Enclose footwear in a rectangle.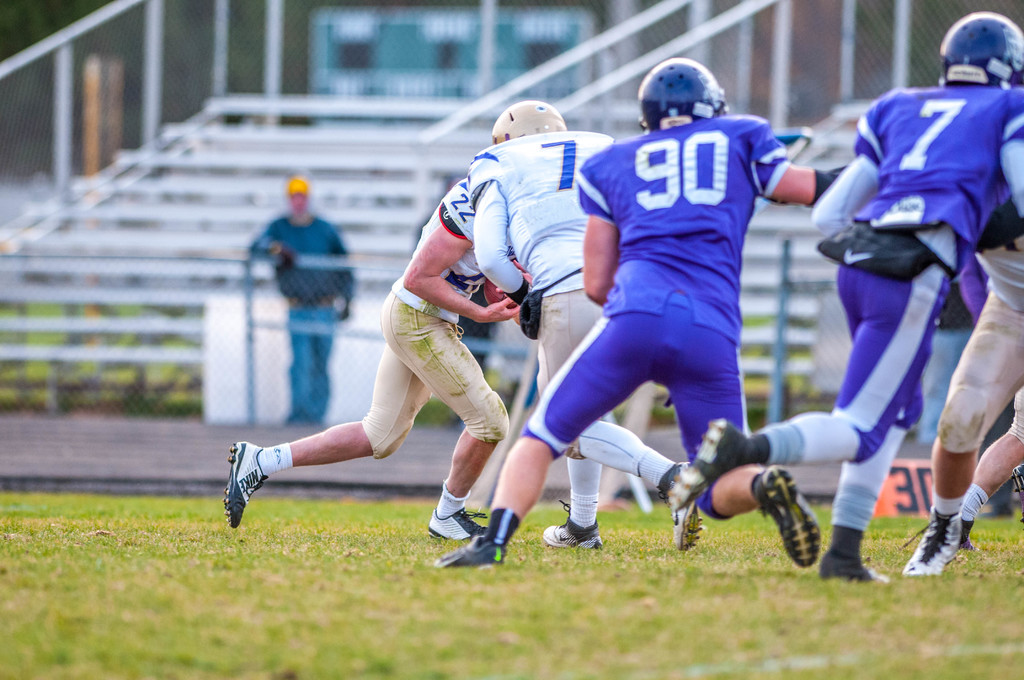
[1014, 462, 1023, 519].
